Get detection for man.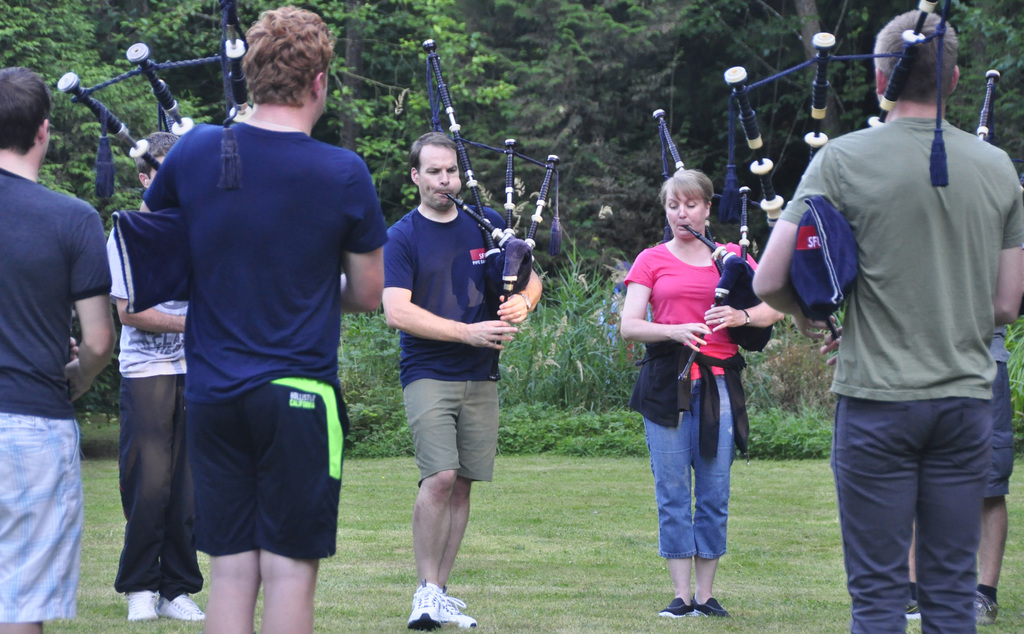
Detection: (106, 130, 210, 621).
